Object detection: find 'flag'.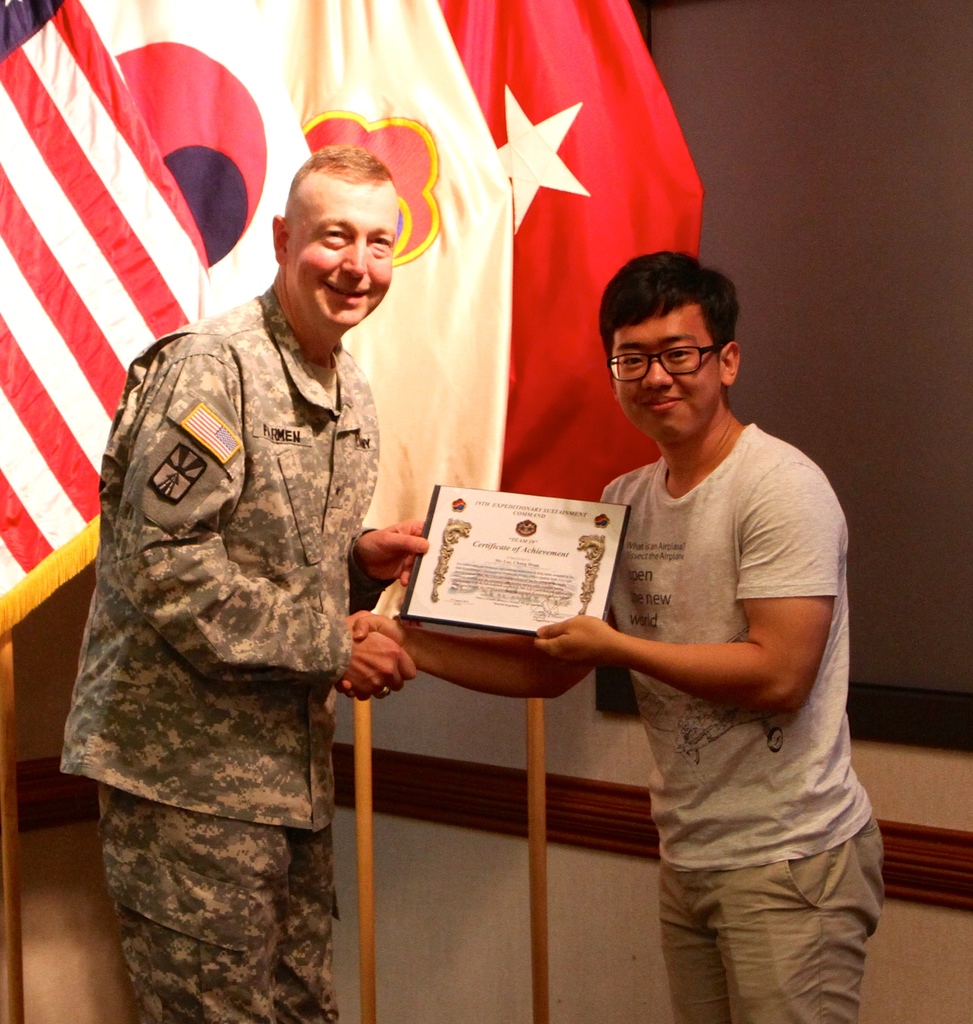
<bbox>431, 0, 709, 515</bbox>.
